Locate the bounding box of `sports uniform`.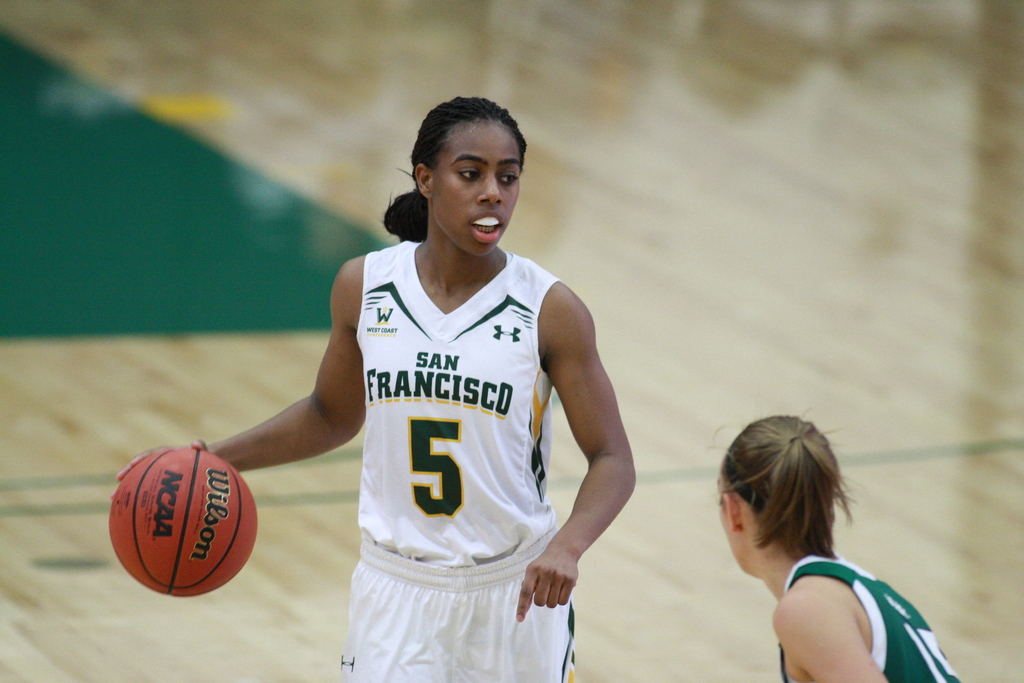
Bounding box: 337/240/575/682.
